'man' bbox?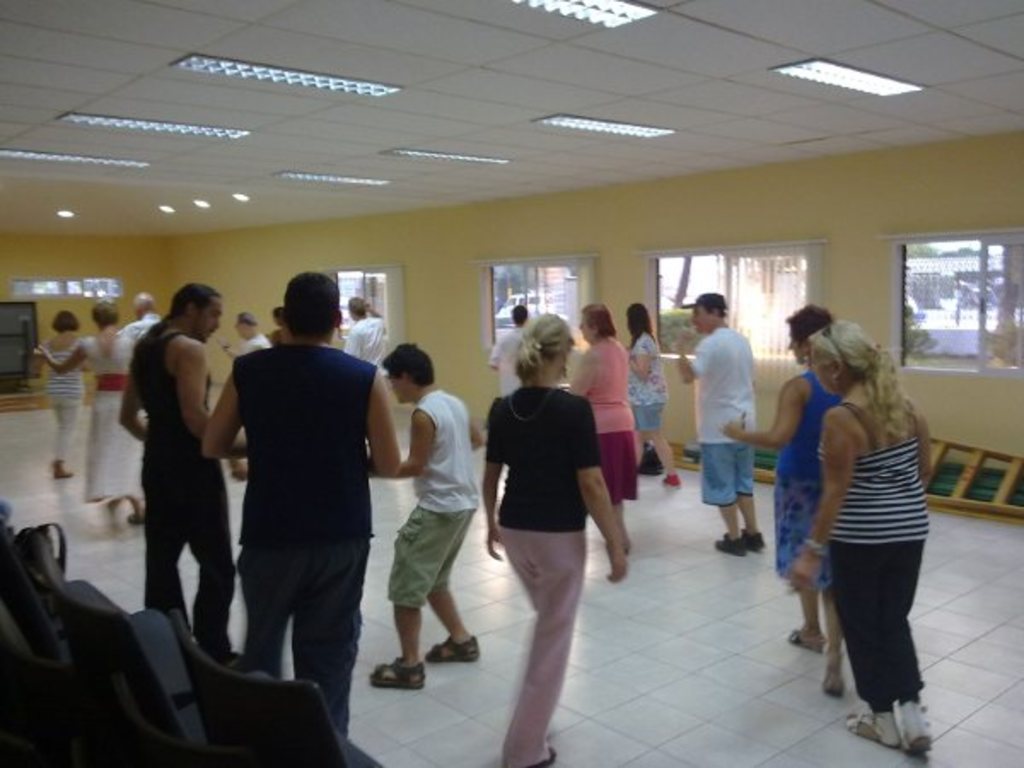
343/297/389/377
